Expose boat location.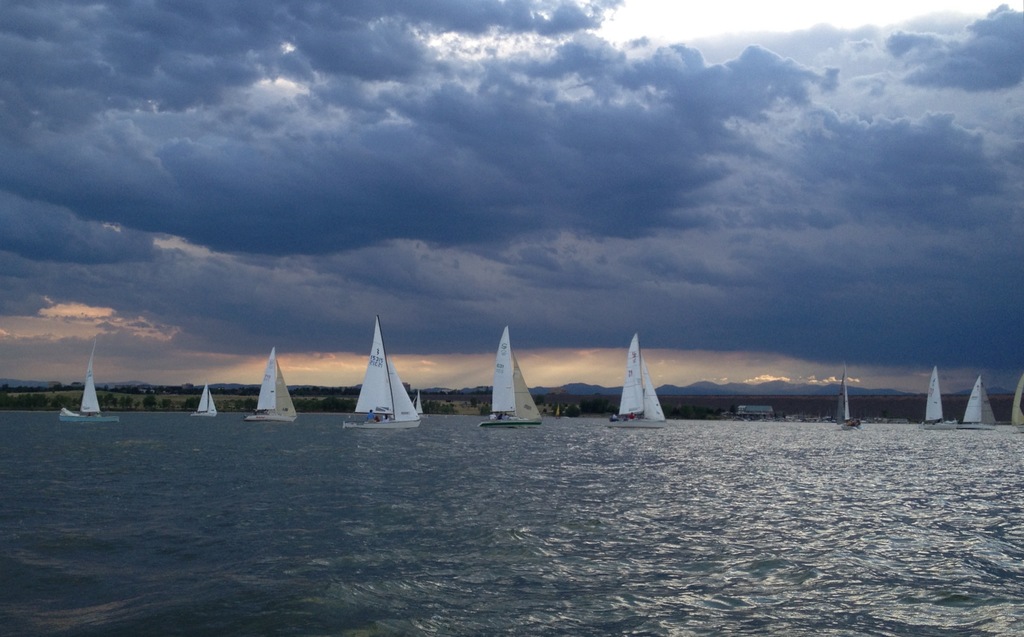
Exposed at (920,366,953,430).
